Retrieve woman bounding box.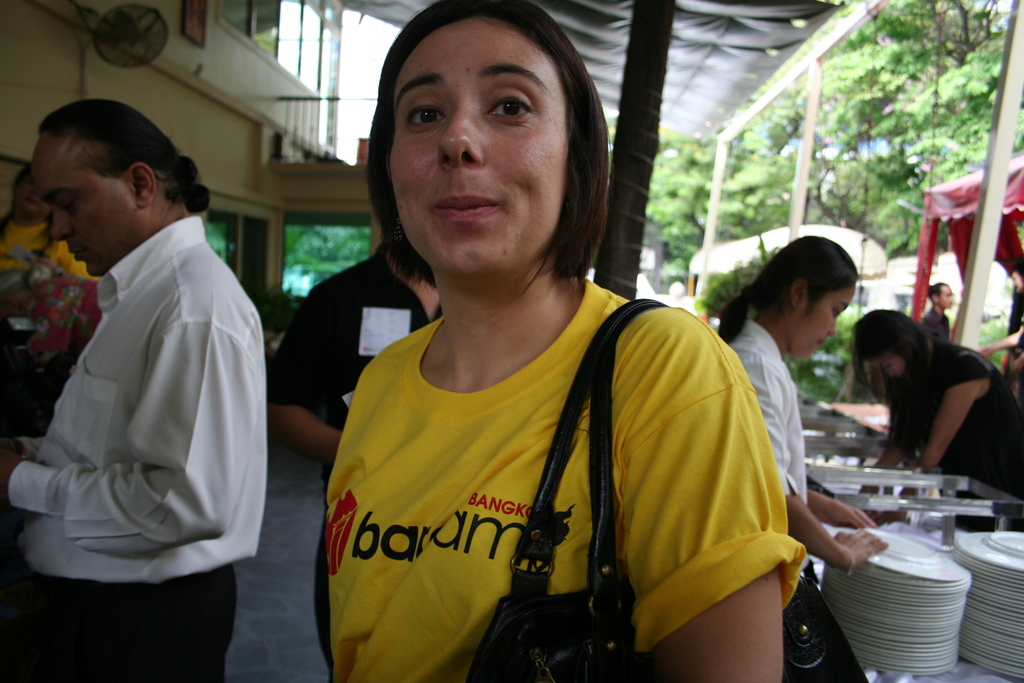
Bounding box: (left=0, top=165, right=97, bottom=285).
